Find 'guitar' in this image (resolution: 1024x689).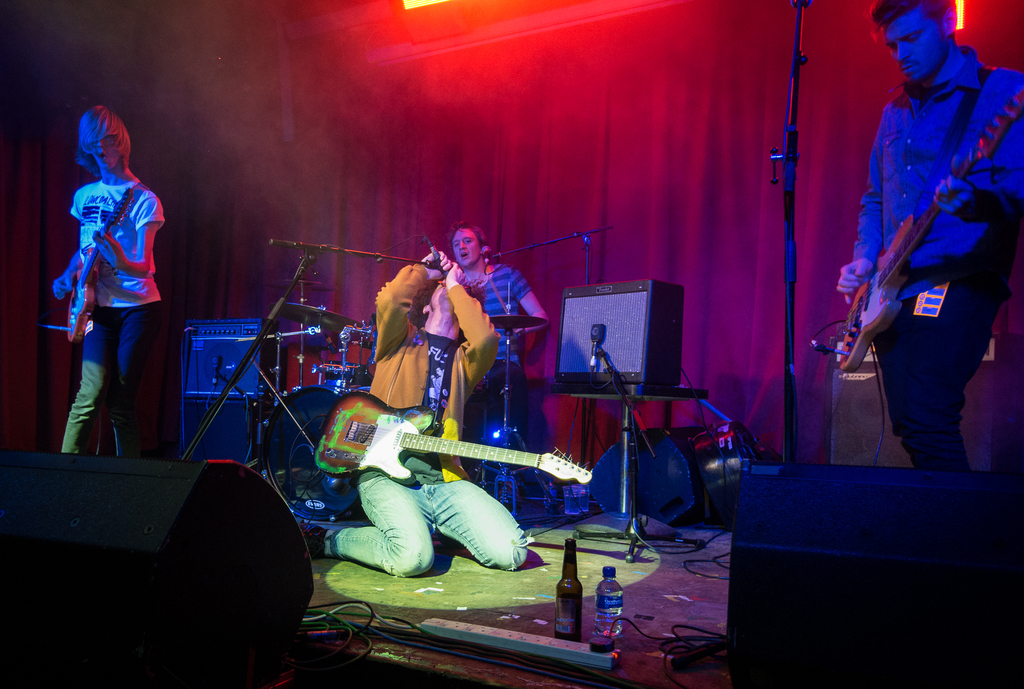
region(64, 188, 139, 346).
